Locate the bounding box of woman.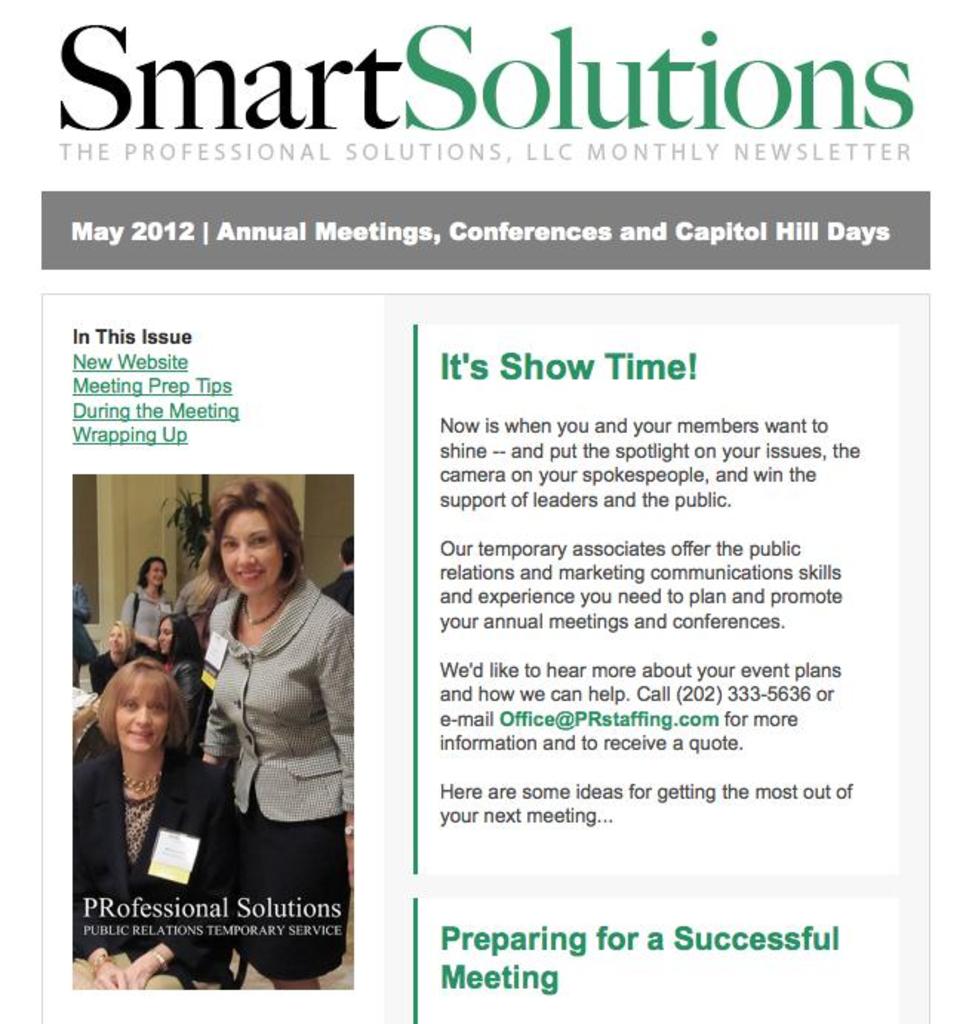
Bounding box: {"left": 117, "top": 554, "right": 178, "bottom": 658}.
